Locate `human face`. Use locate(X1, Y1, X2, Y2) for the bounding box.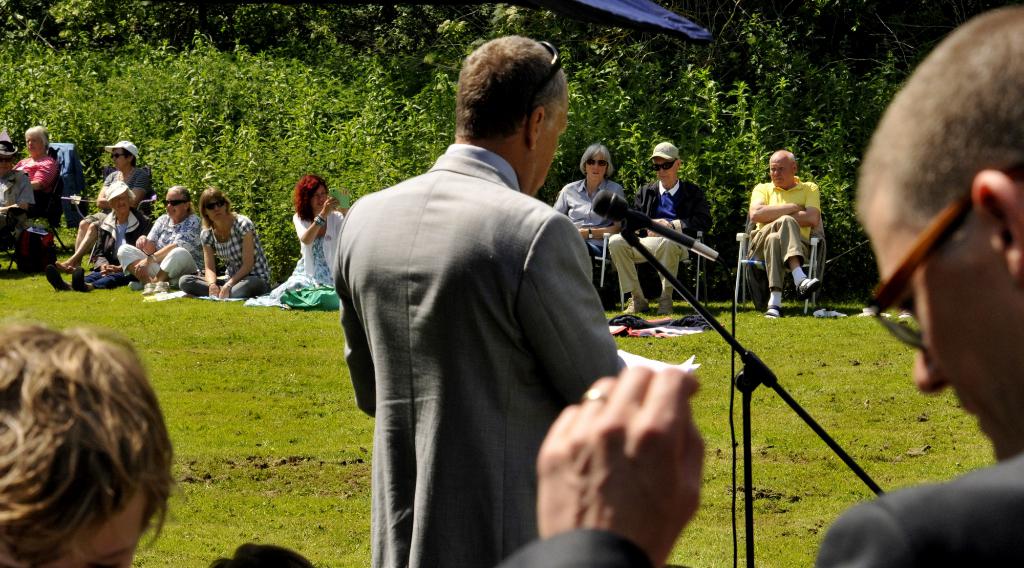
locate(856, 194, 1022, 467).
